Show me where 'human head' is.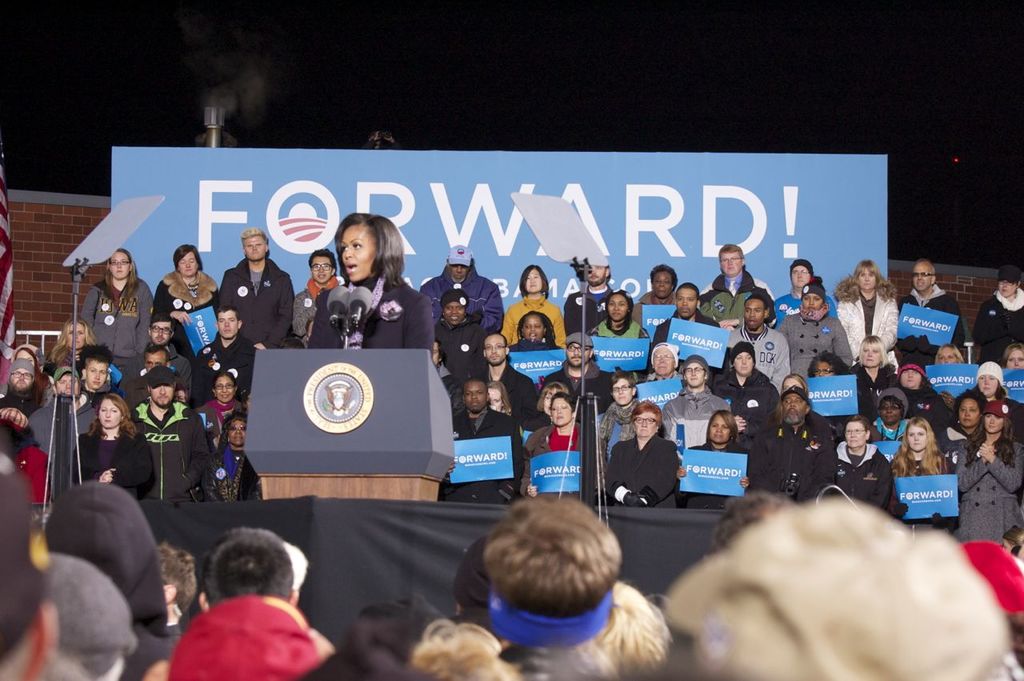
'human head' is at bbox=(806, 352, 839, 377).
